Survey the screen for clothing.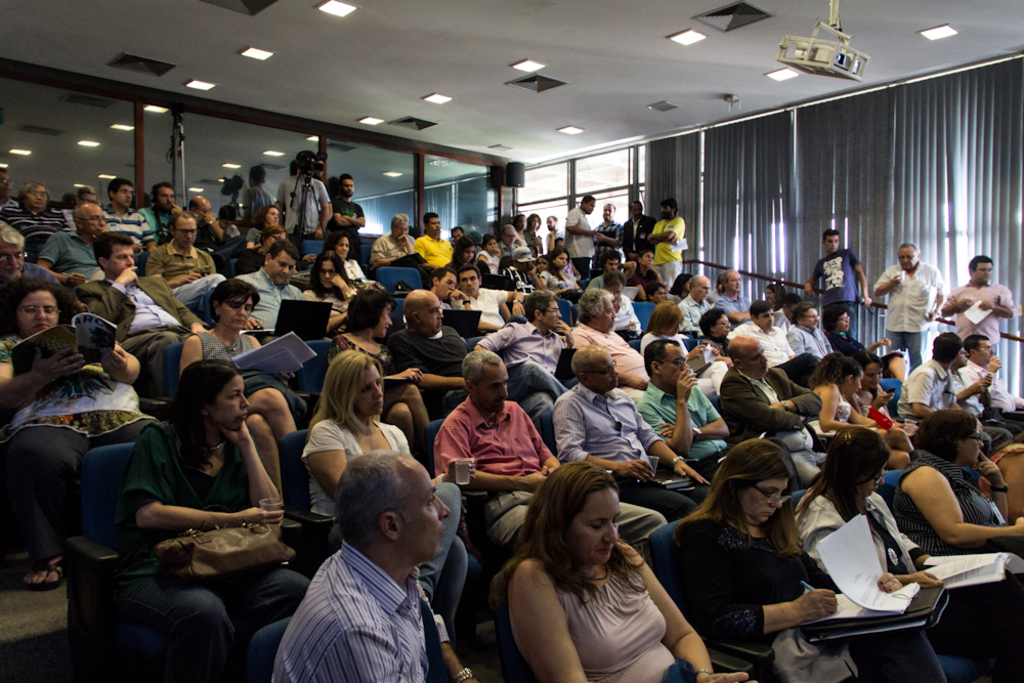
Survey found: [left=34, top=233, right=102, bottom=283].
